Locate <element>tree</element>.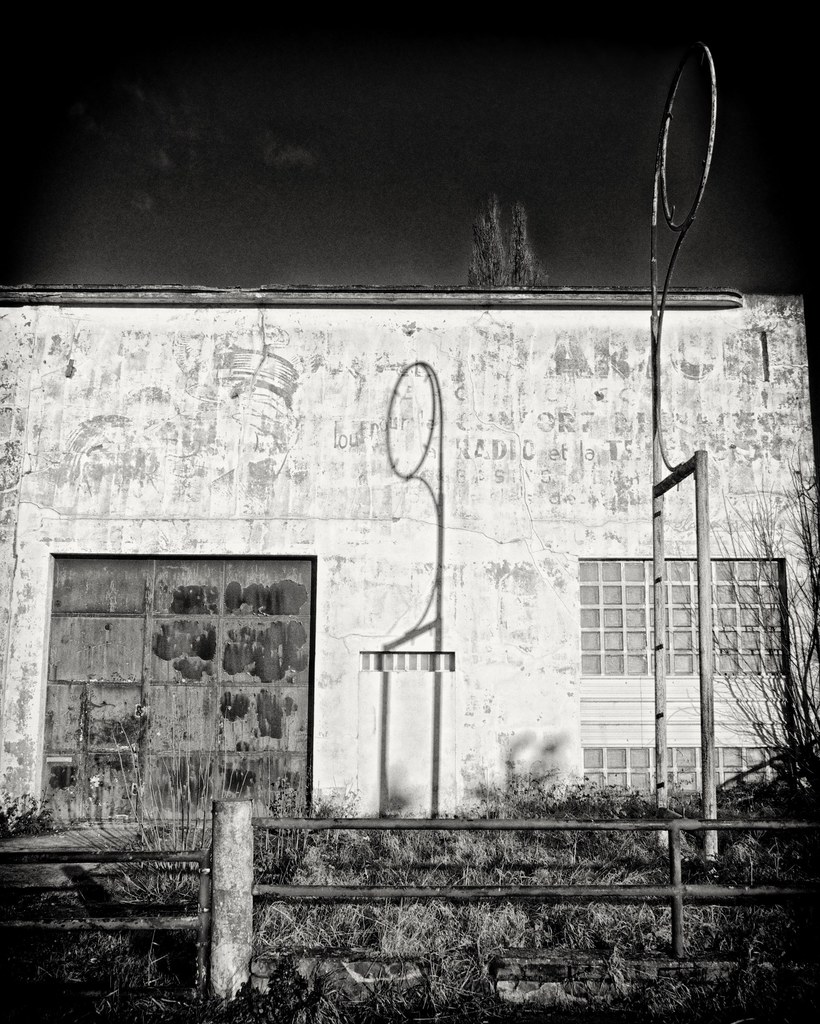
Bounding box: {"x1": 463, "y1": 200, "x2": 561, "y2": 290}.
